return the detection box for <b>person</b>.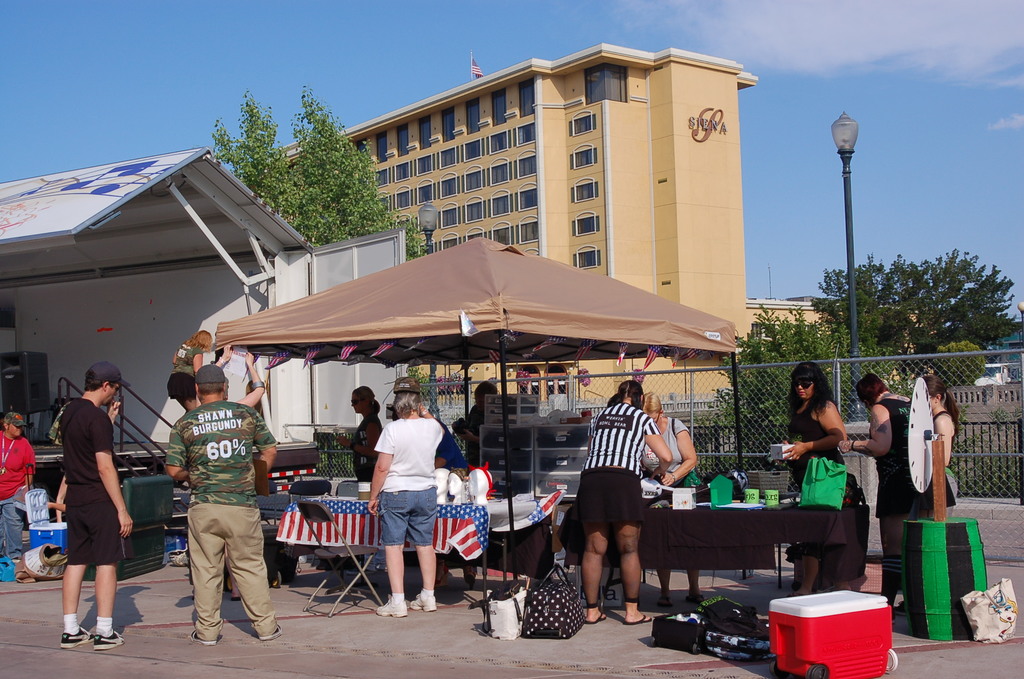
region(50, 360, 136, 651).
